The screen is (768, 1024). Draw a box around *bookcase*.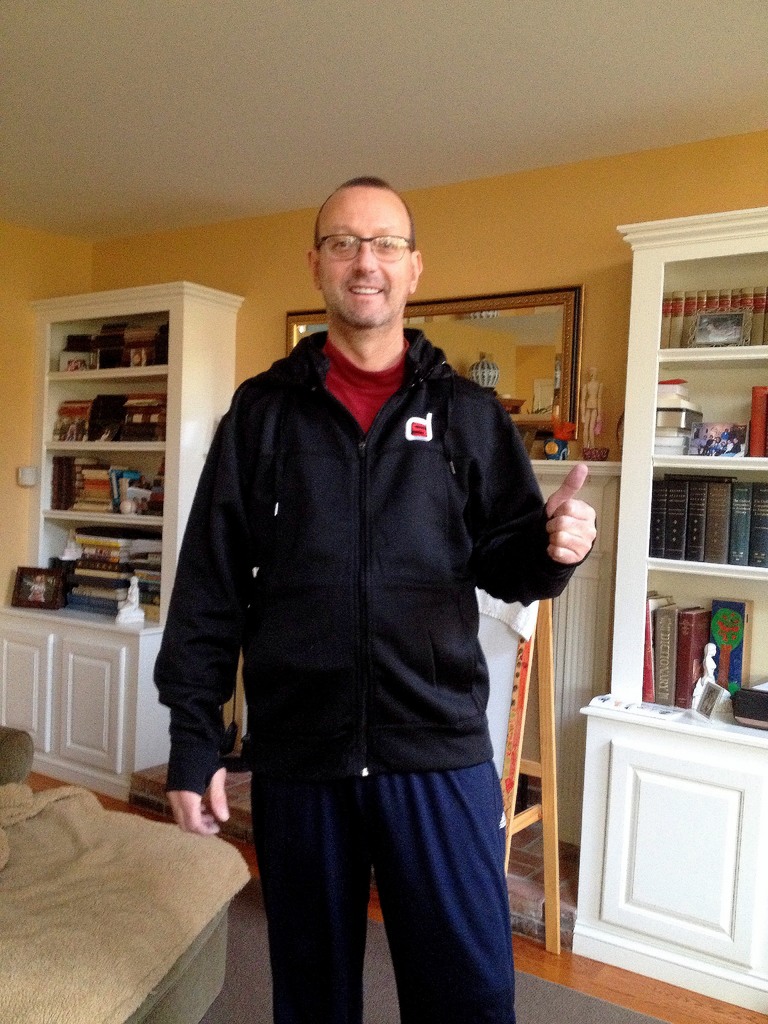
25,297,245,808.
